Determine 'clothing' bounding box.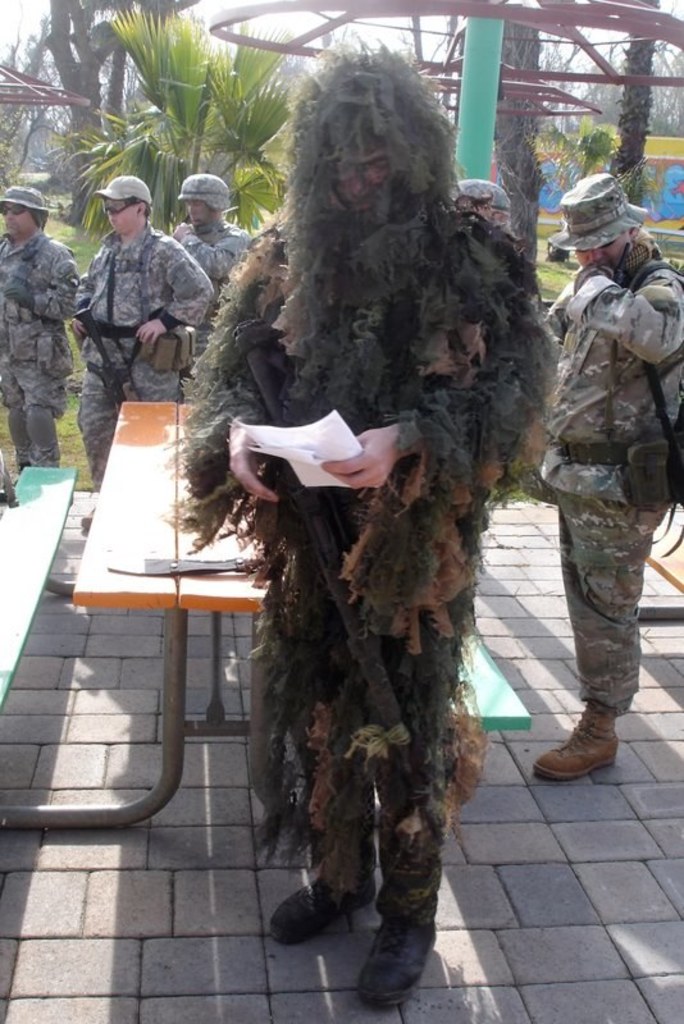
Determined: [70, 218, 215, 492].
